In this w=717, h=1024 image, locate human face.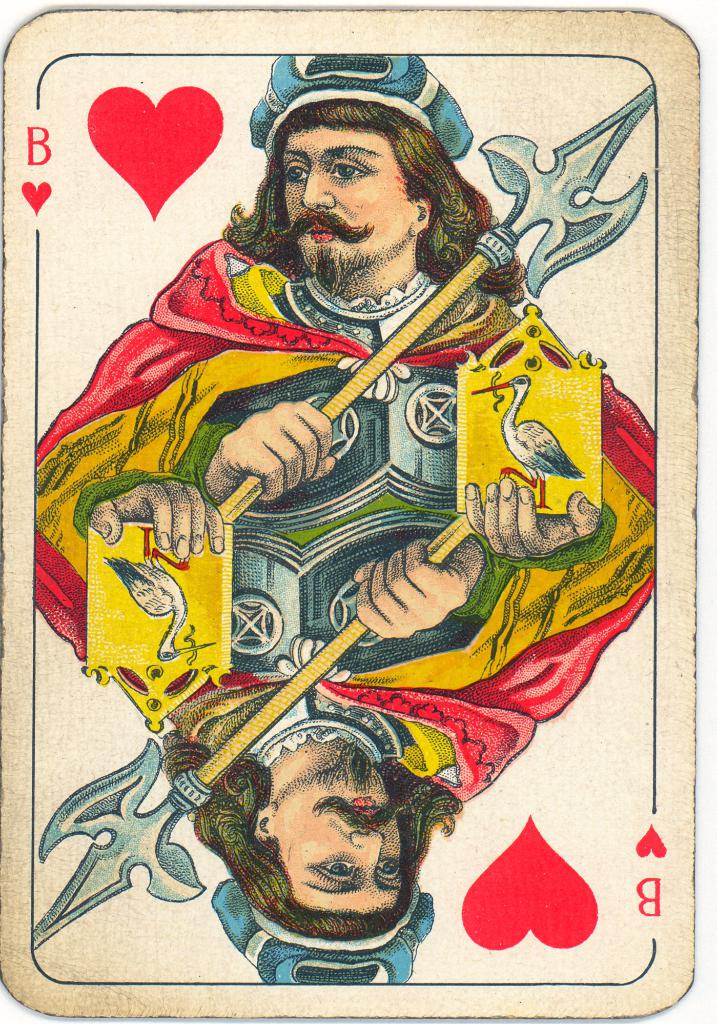
Bounding box: 271:751:405:915.
